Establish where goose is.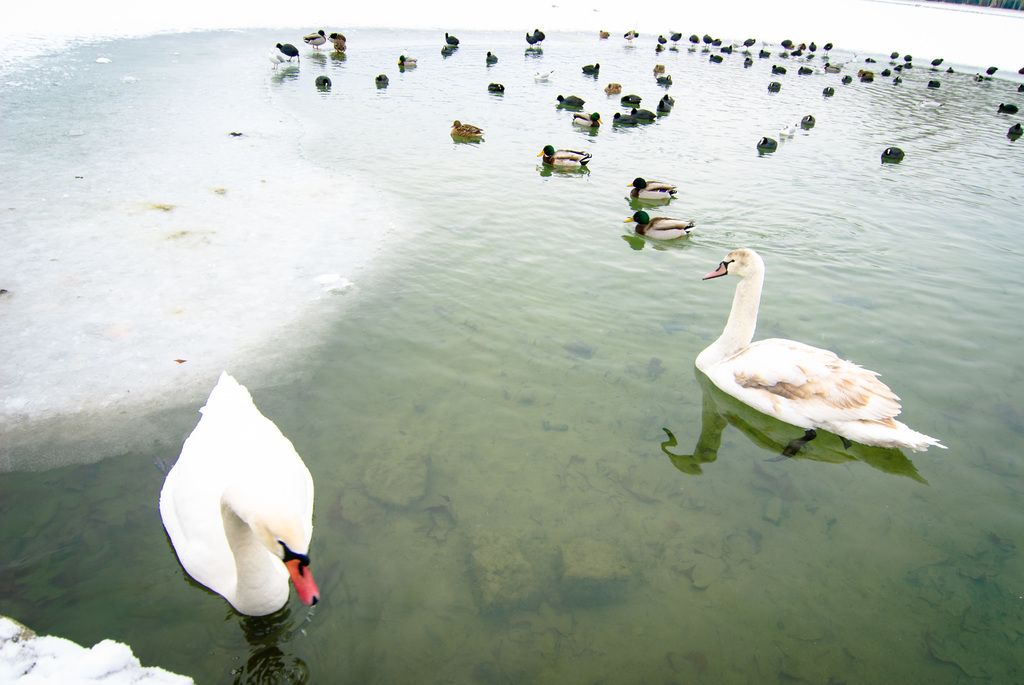
Established at pyautogui.locateOnScreen(694, 249, 940, 450).
